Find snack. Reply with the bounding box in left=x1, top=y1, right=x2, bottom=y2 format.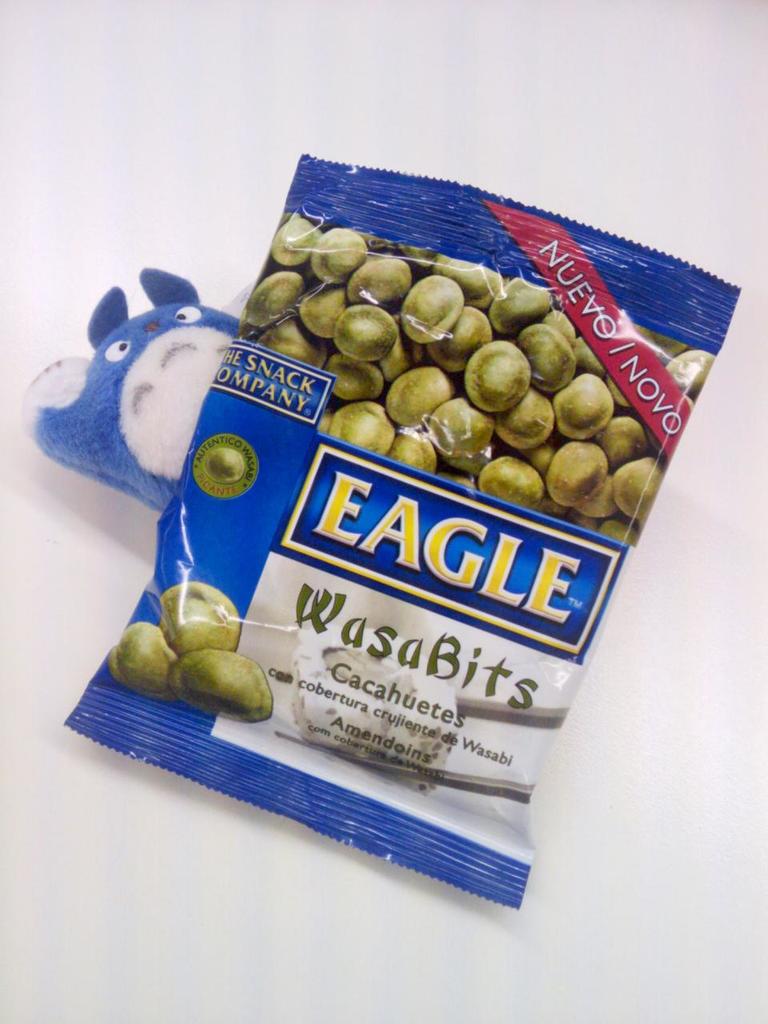
left=156, top=581, right=237, bottom=660.
